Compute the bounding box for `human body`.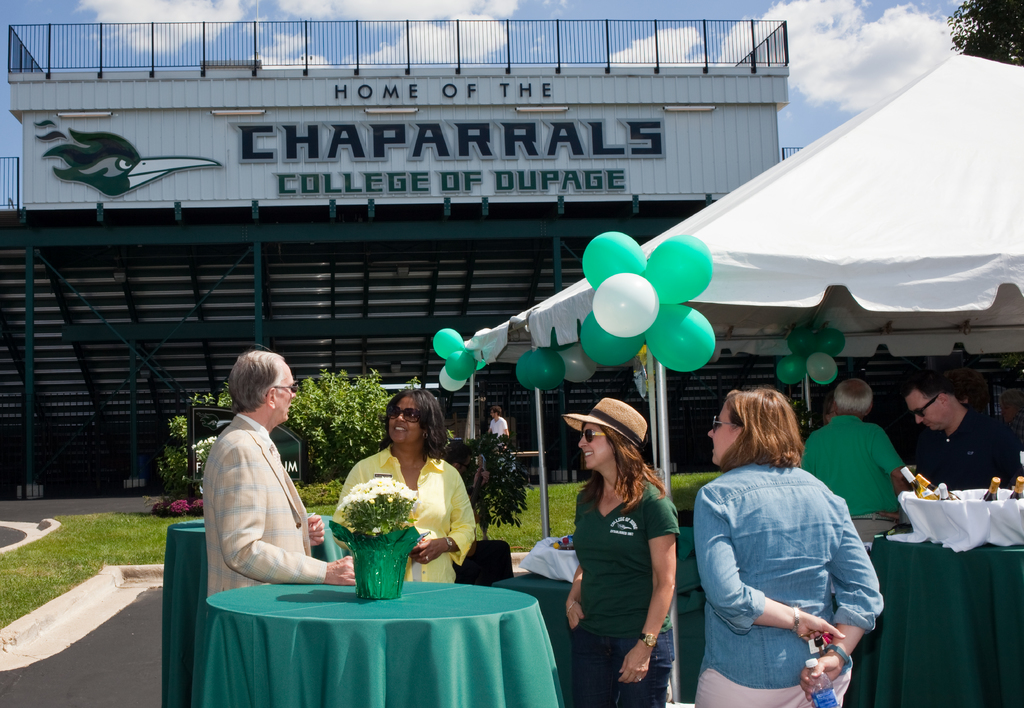
(left=914, top=406, right=1023, bottom=491).
